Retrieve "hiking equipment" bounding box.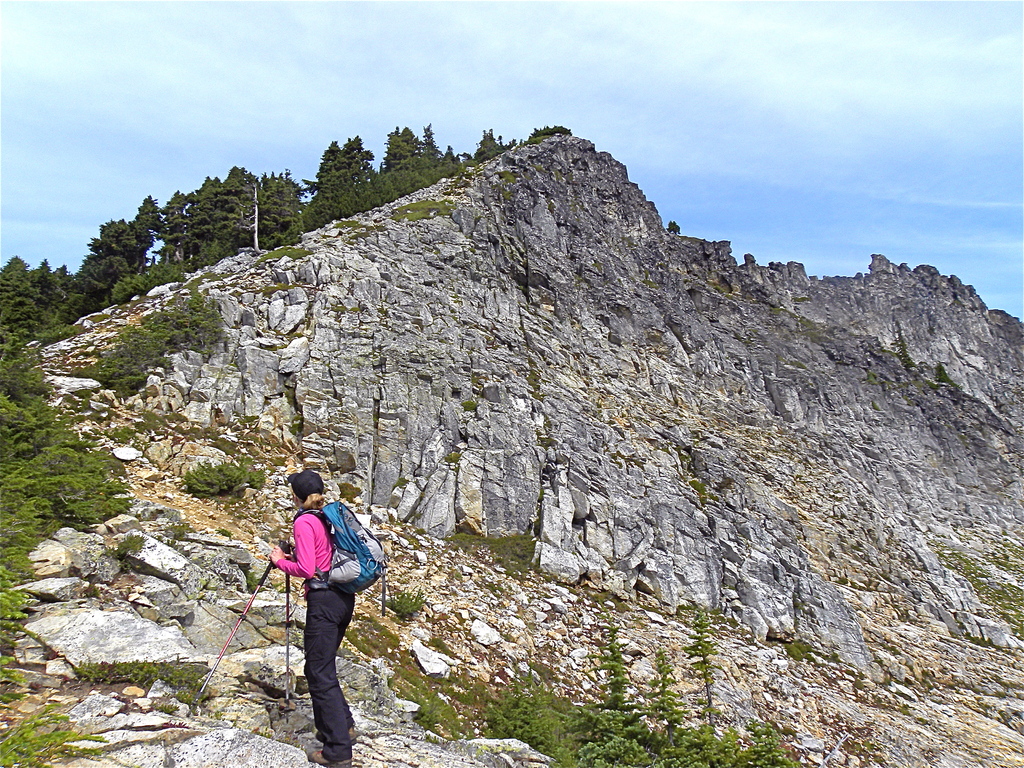
Bounding box: [291, 500, 393, 616].
